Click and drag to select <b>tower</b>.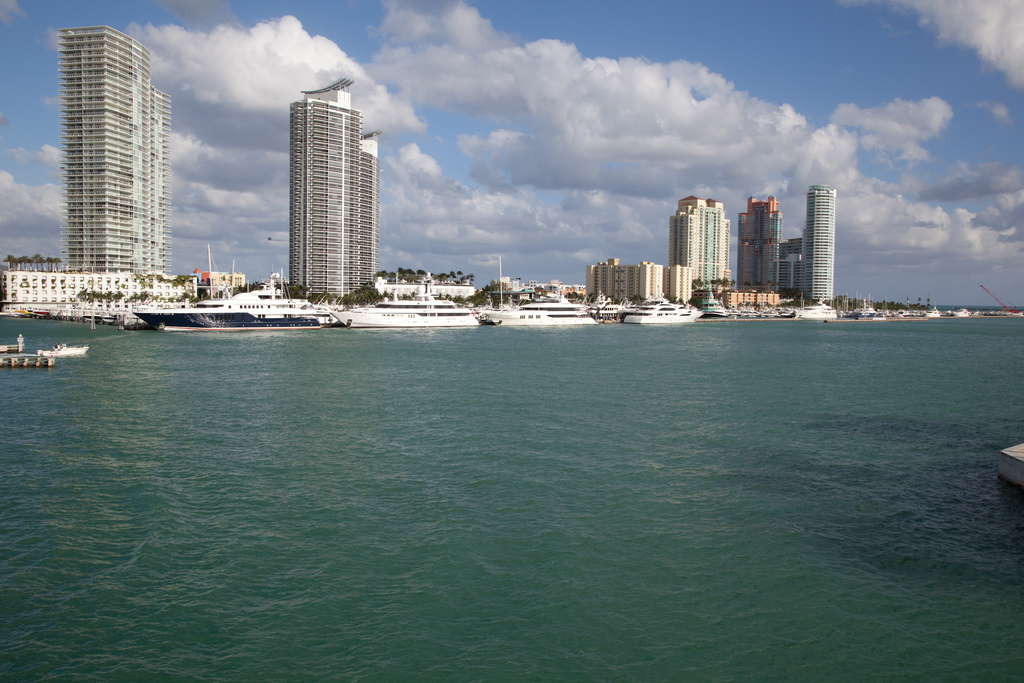
Selection: (left=805, top=180, right=837, bottom=301).
